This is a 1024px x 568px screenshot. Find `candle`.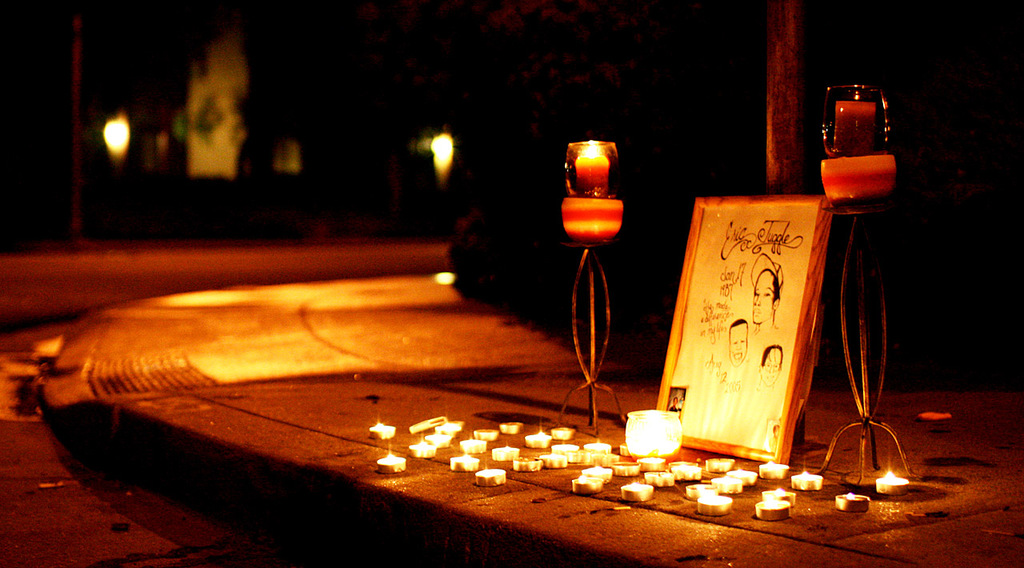
Bounding box: (542,454,576,469).
